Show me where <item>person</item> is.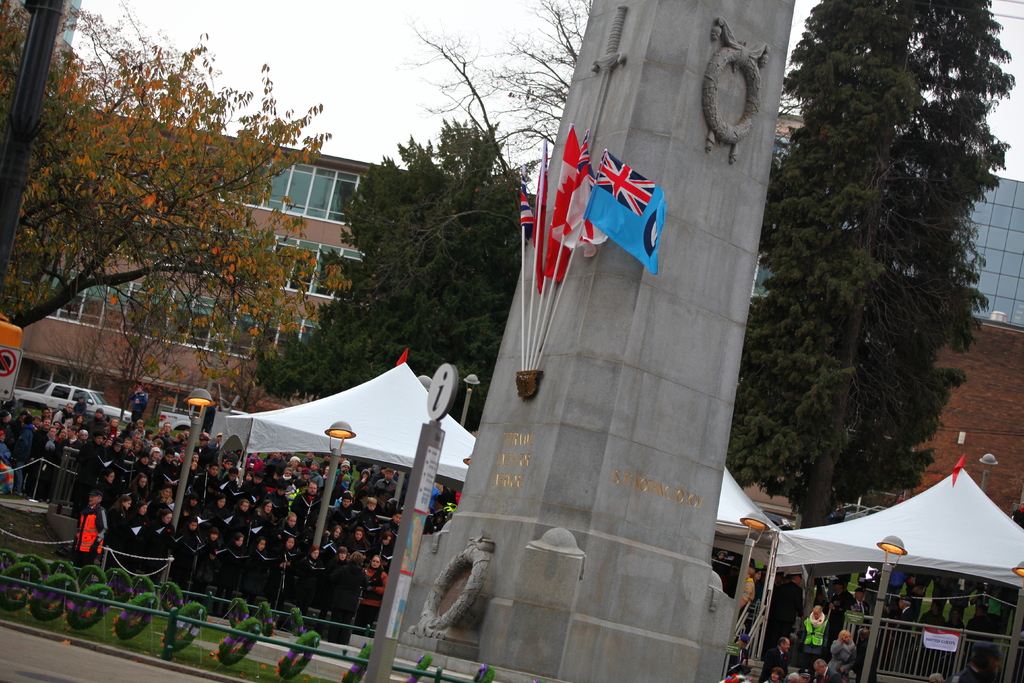
<item>person</item> is at (53, 482, 109, 577).
